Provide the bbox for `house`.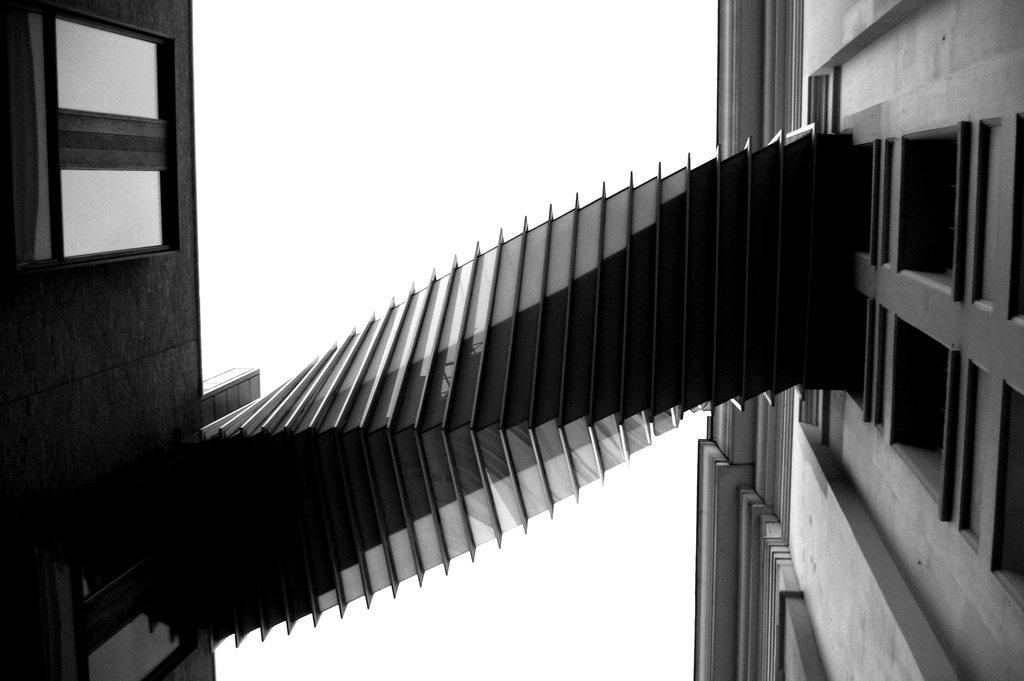
(x1=689, y1=0, x2=1023, y2=680).
